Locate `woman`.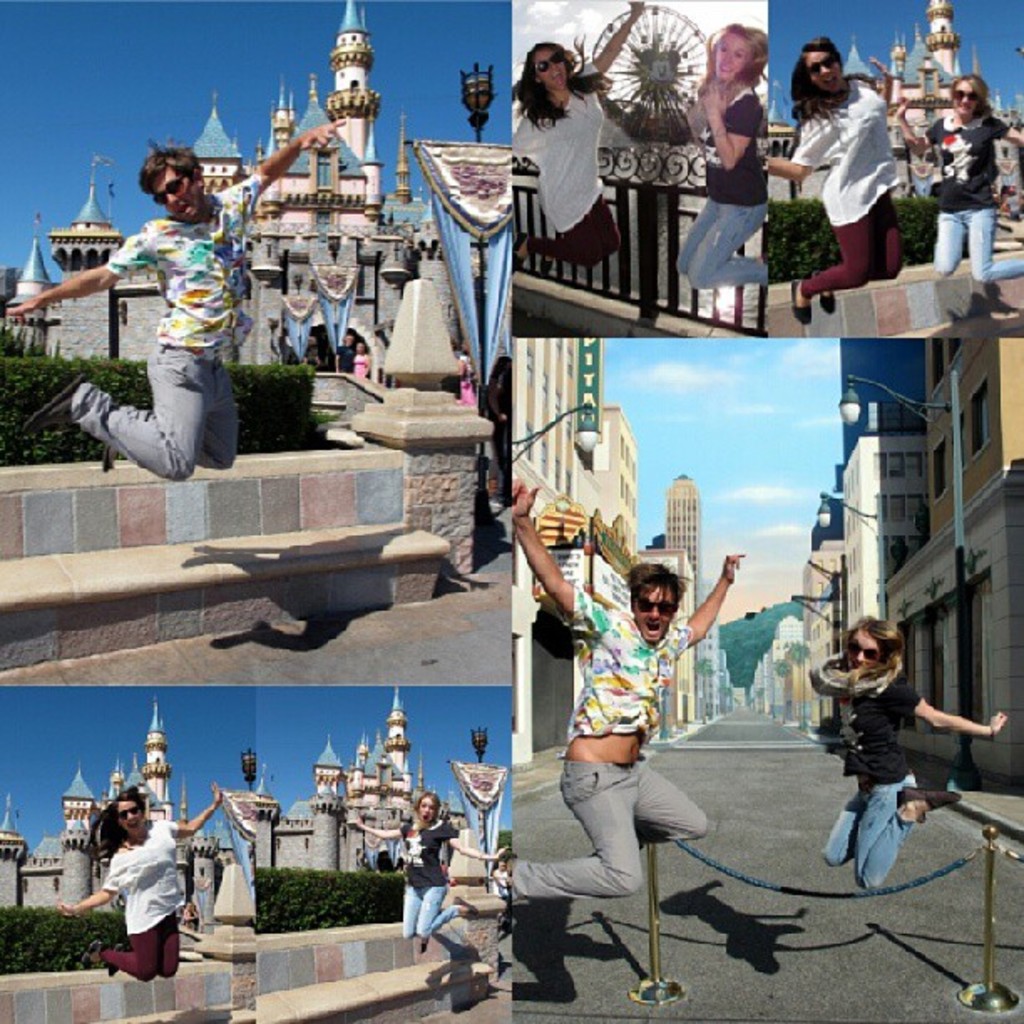
Bounding box: box(902, 77, 1021, 311).
